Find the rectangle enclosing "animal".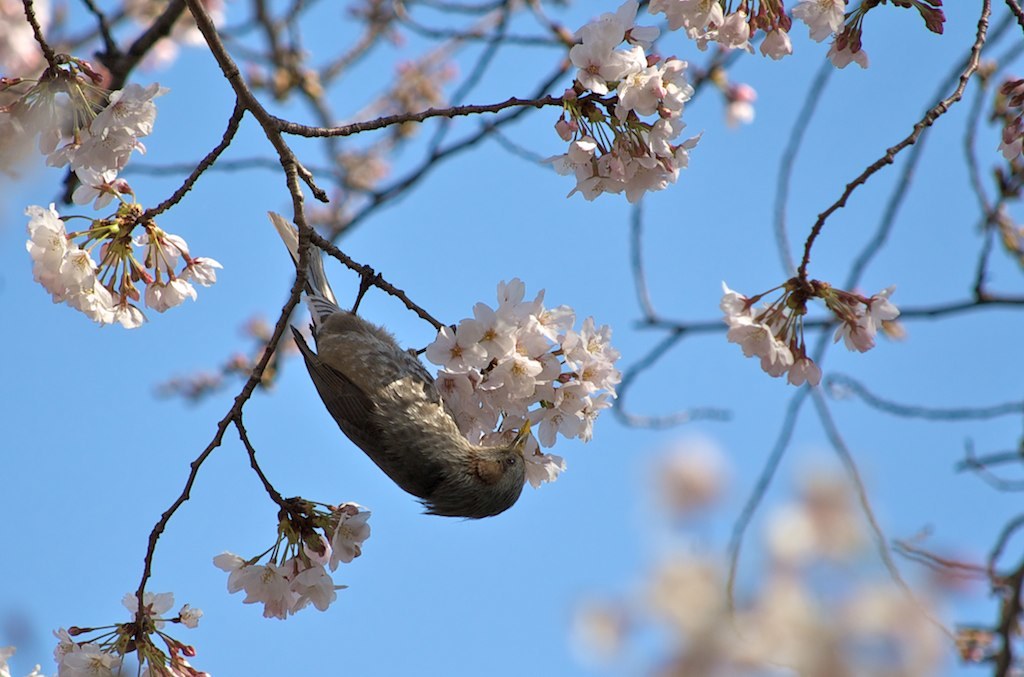
bbox(267, 209, 529, 520).
